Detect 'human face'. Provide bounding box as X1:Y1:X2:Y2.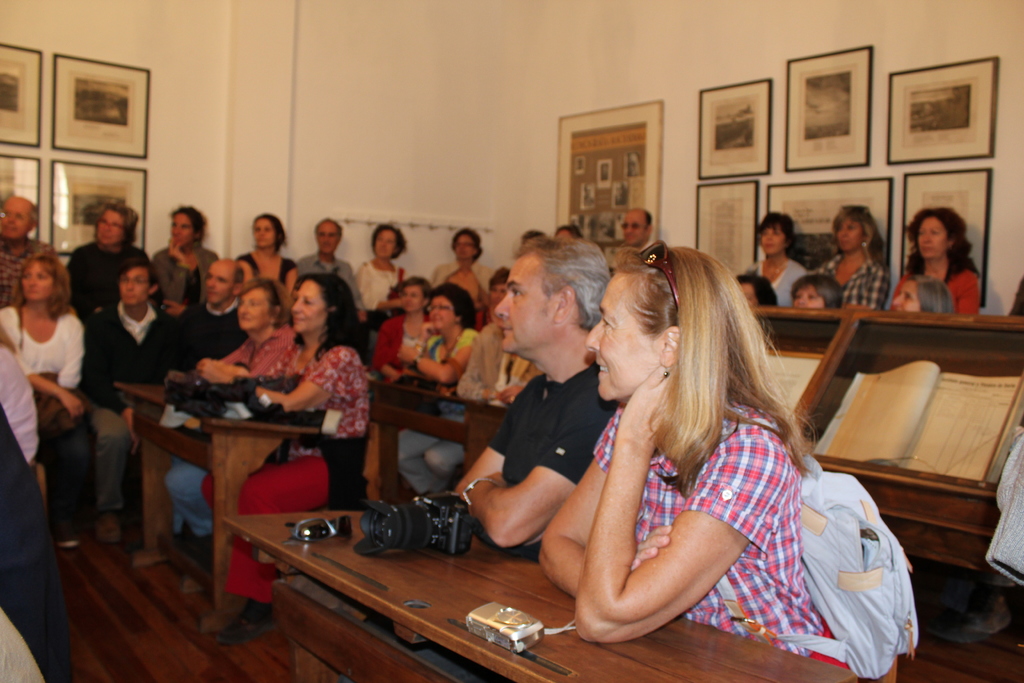
207:267:234:305.
